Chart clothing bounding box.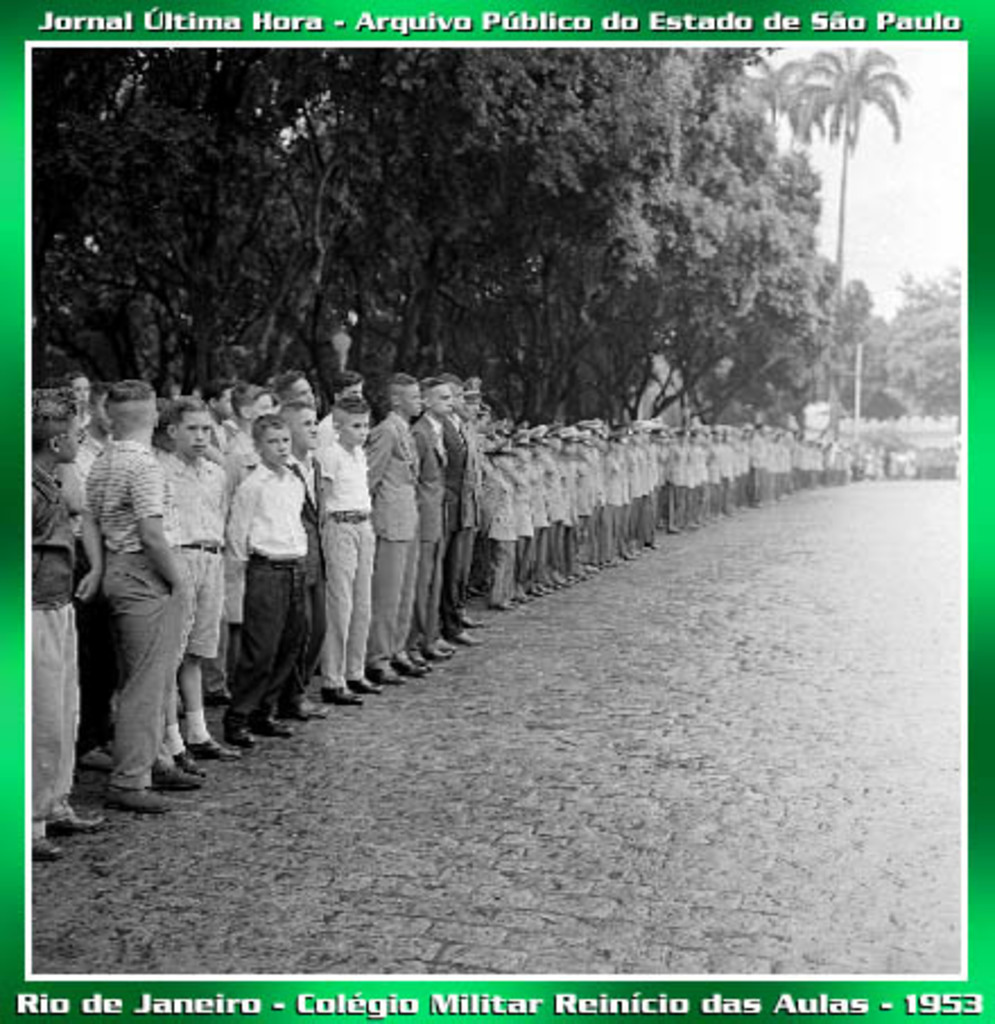
Charted: 445:420:473:604.
